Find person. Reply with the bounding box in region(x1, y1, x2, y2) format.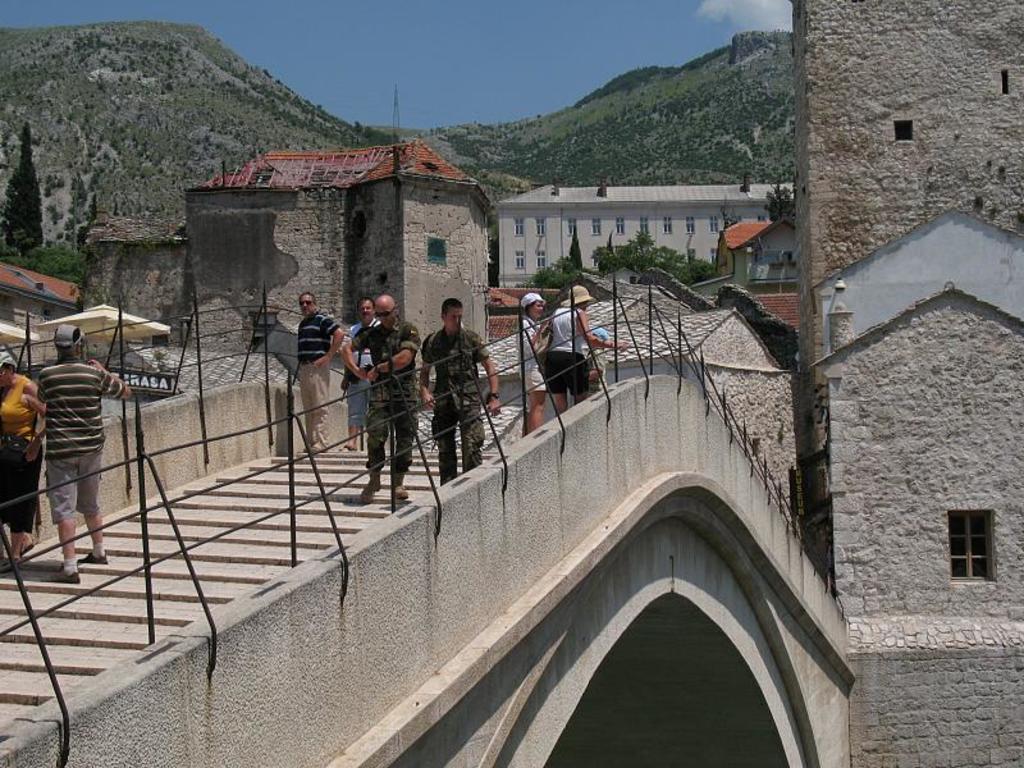
region(516, 287, 552, 440).
